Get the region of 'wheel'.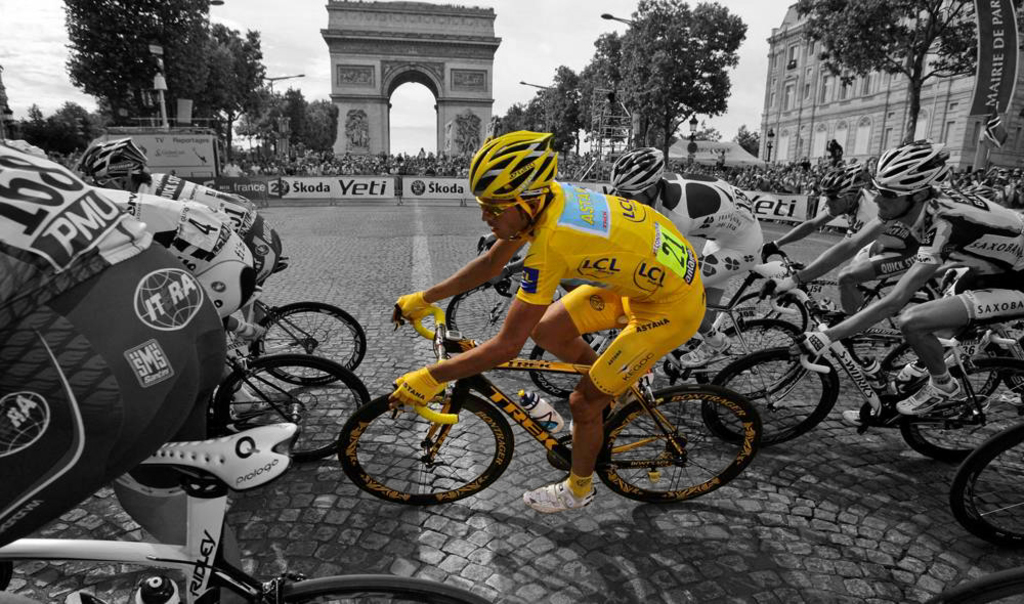
l=605, t=383, r=767, b=505.
